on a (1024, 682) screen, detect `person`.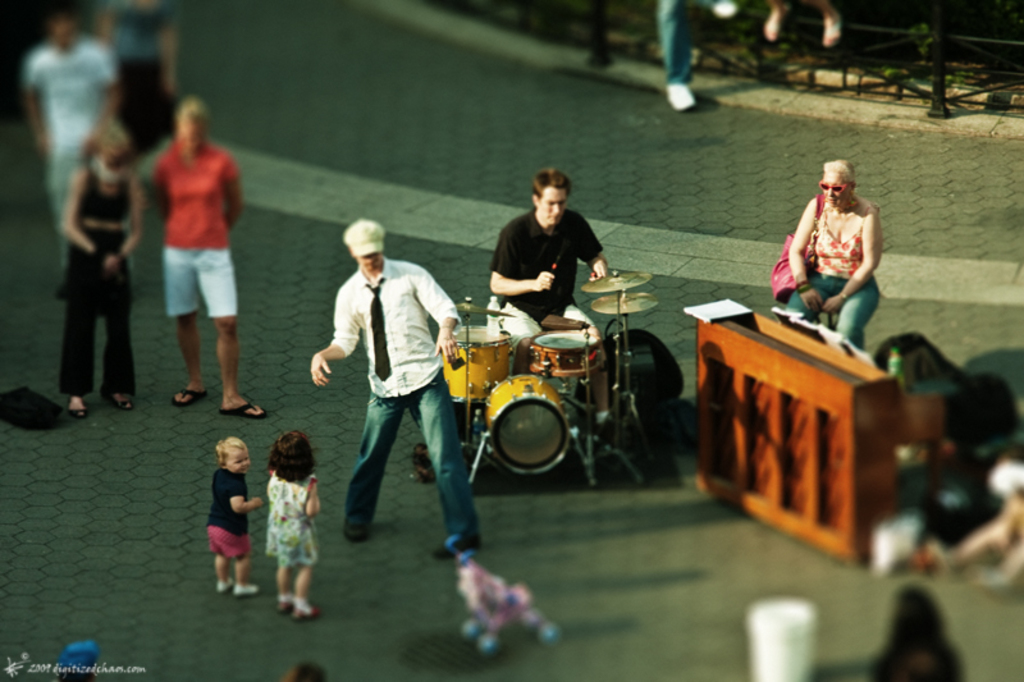
264/424/328/622.
